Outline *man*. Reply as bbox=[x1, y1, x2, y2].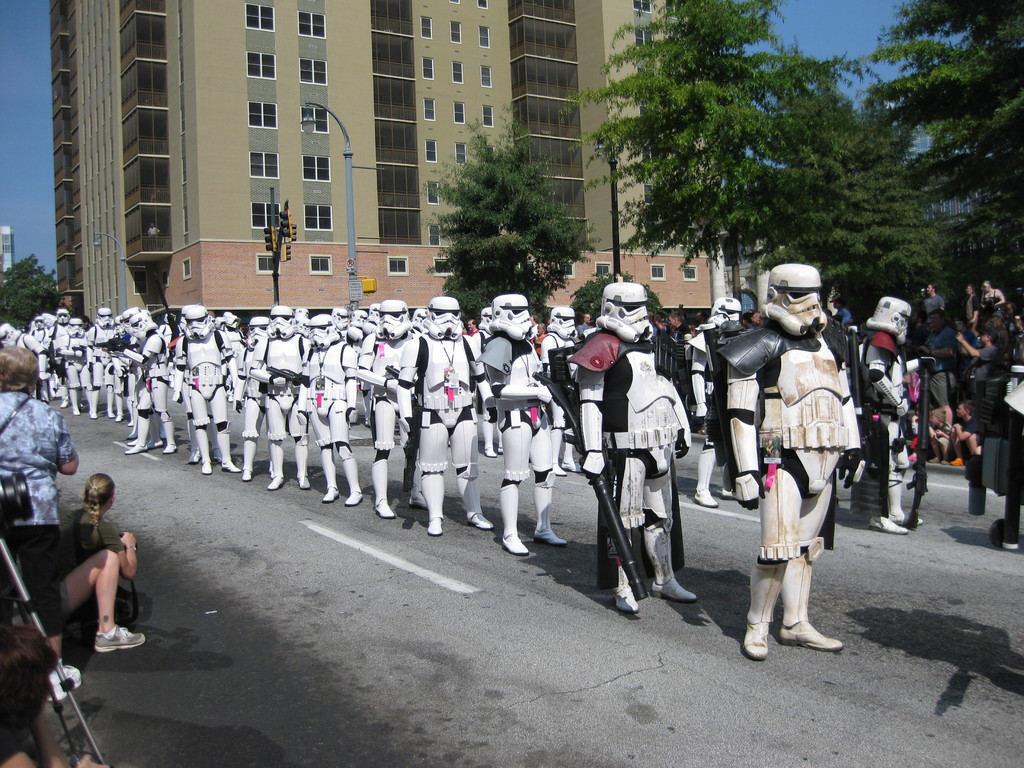
bbox=[923, 306, 964, 400].
